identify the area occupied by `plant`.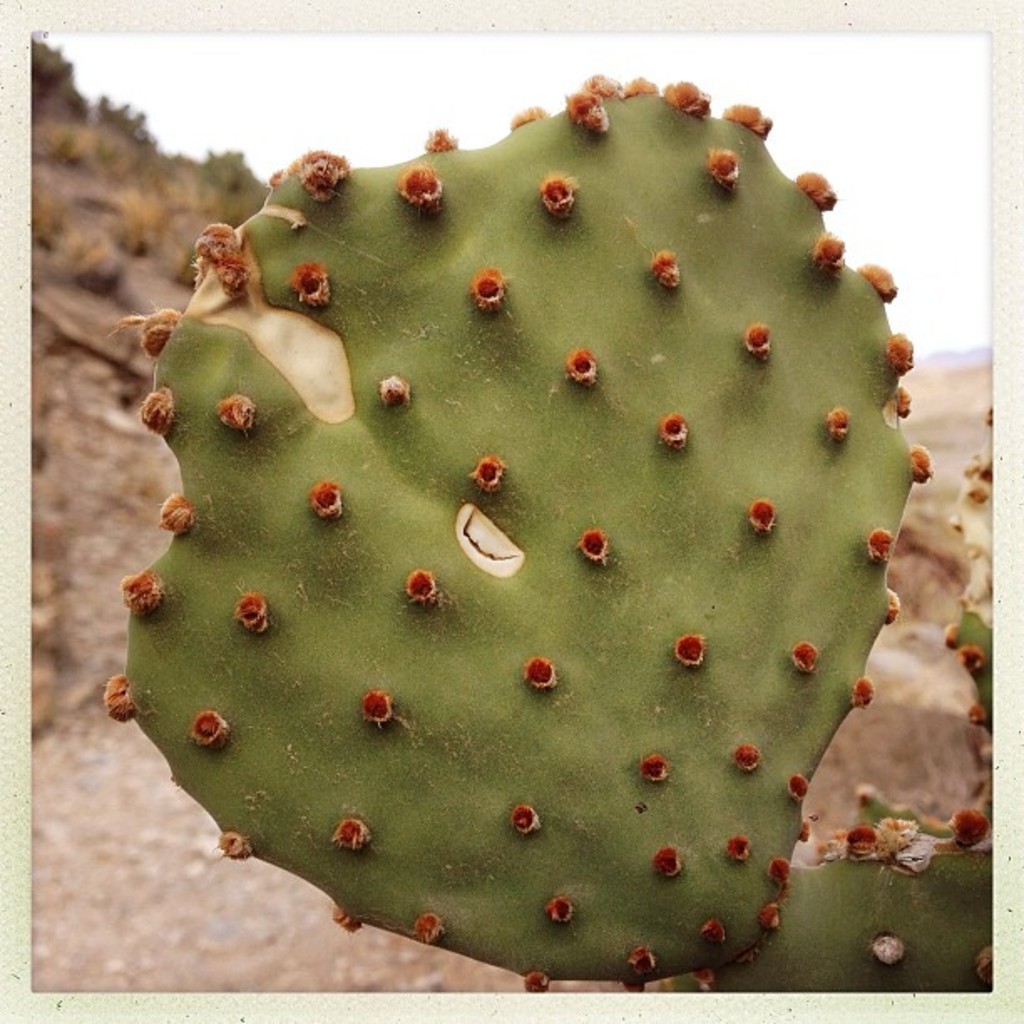
Area: box(105, 72, 1022, 1009).
